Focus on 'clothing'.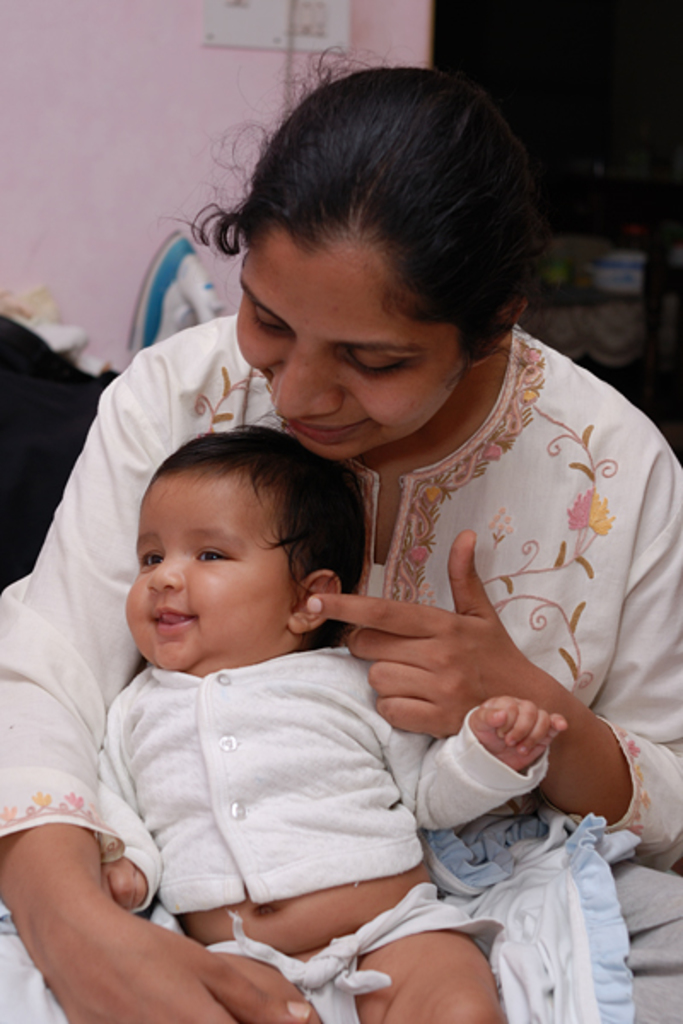
Focused at [203, 879, 504, 1022].
